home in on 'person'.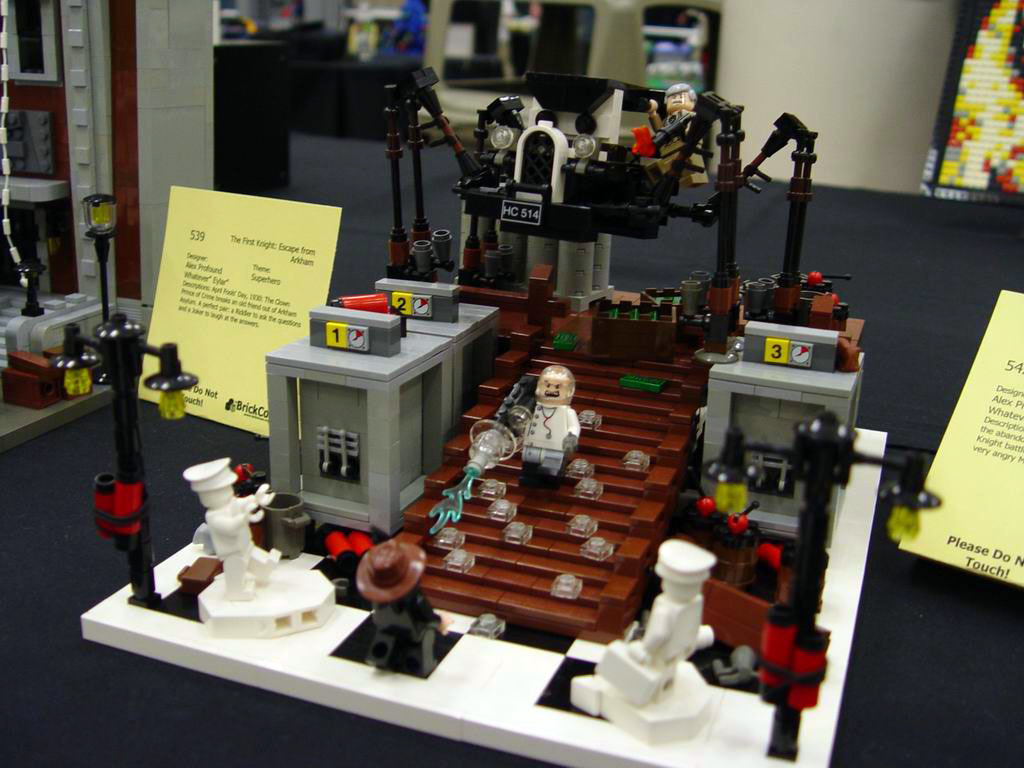
Homed in at bbox=[184, 455, 285, 602].
